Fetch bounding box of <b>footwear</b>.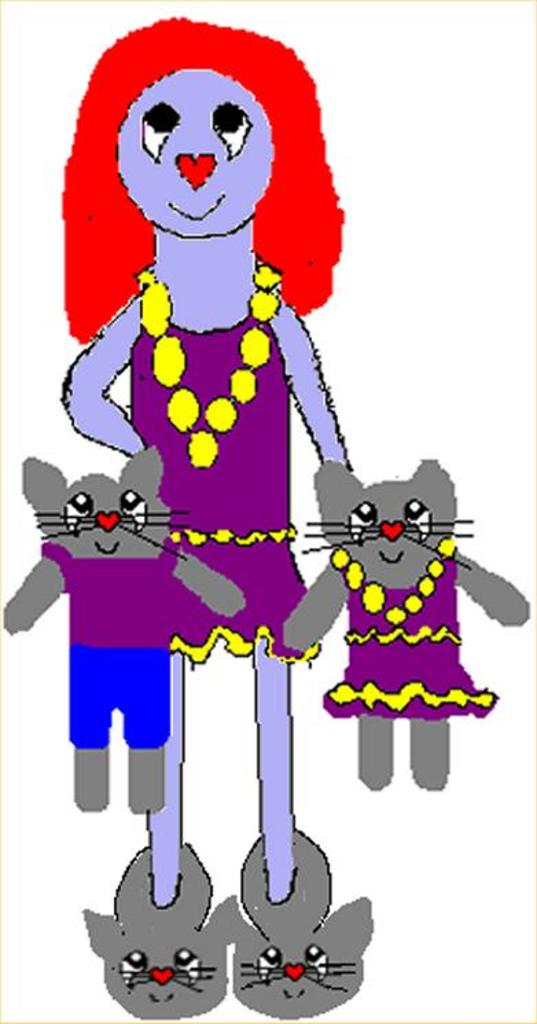
Bbox: (left=84, top=843, right=375, bottom=1023).
